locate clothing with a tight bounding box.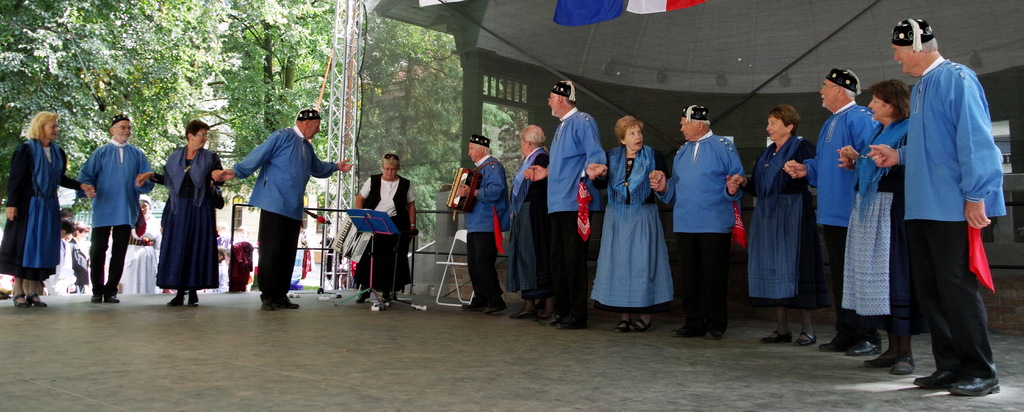
pyautogui.locateOnScreen(797, 95, 881, 341).
